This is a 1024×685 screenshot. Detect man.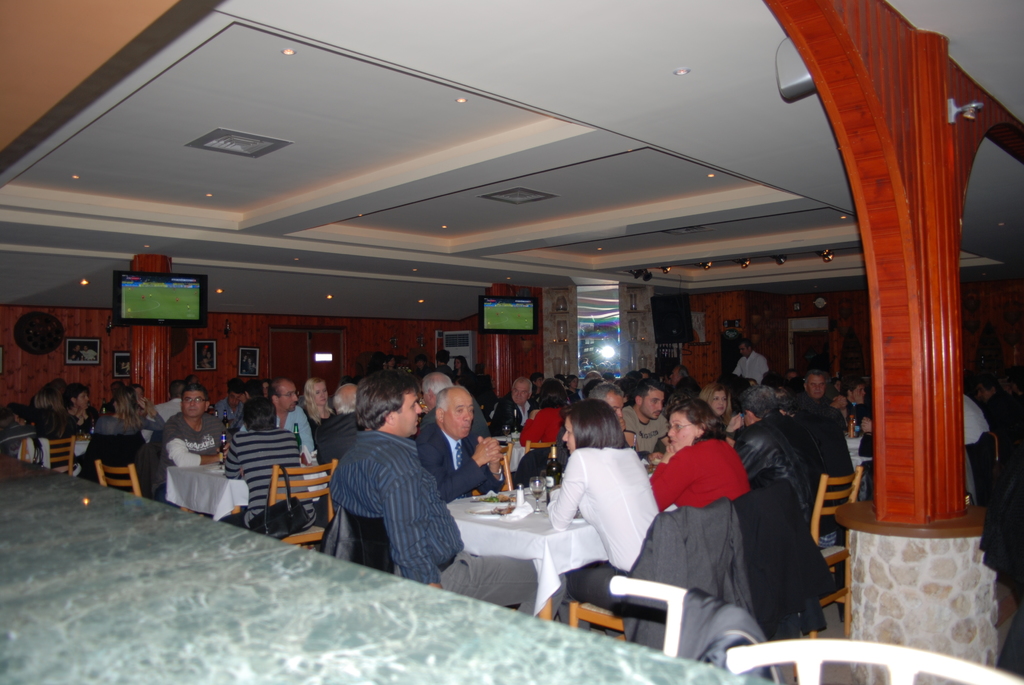
[x1=139, y1=386, x2=237, y2=538].
